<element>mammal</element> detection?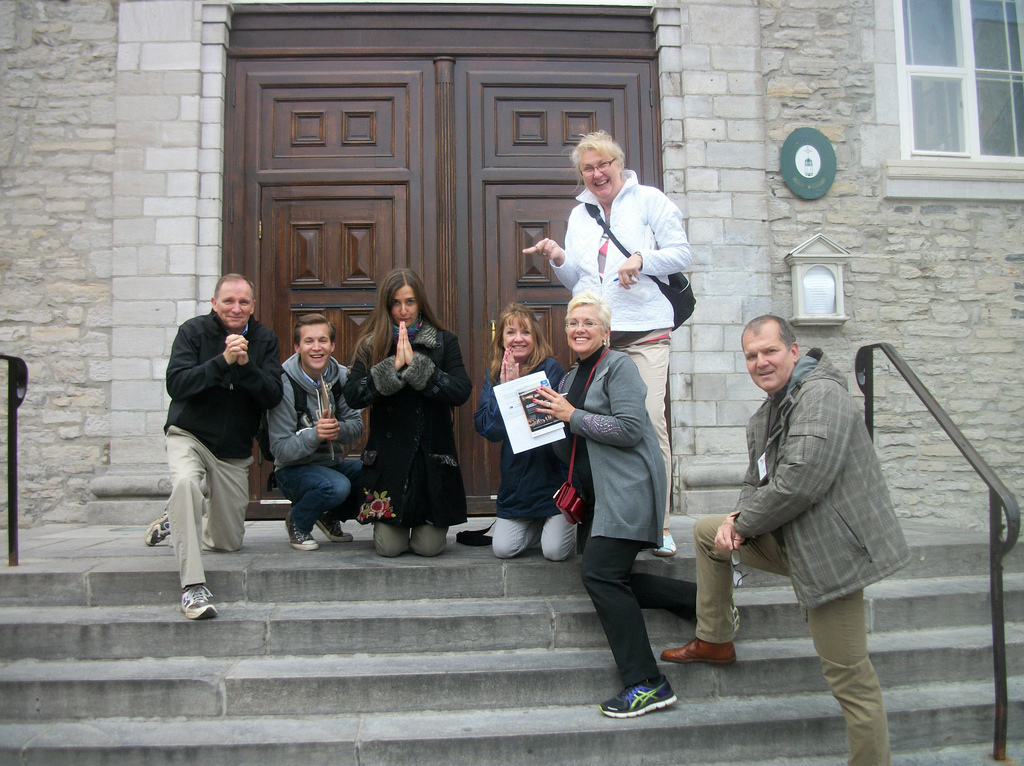
146 261 270 592
